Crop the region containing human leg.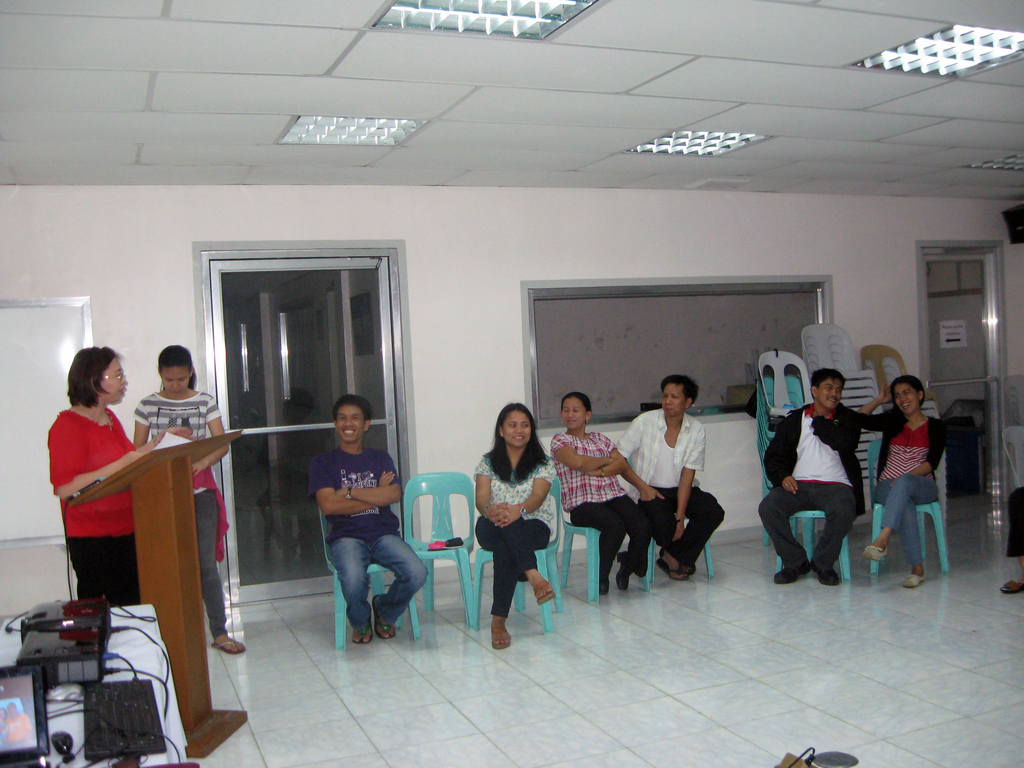
Crop region: locate(560, 499, 620, 591).
